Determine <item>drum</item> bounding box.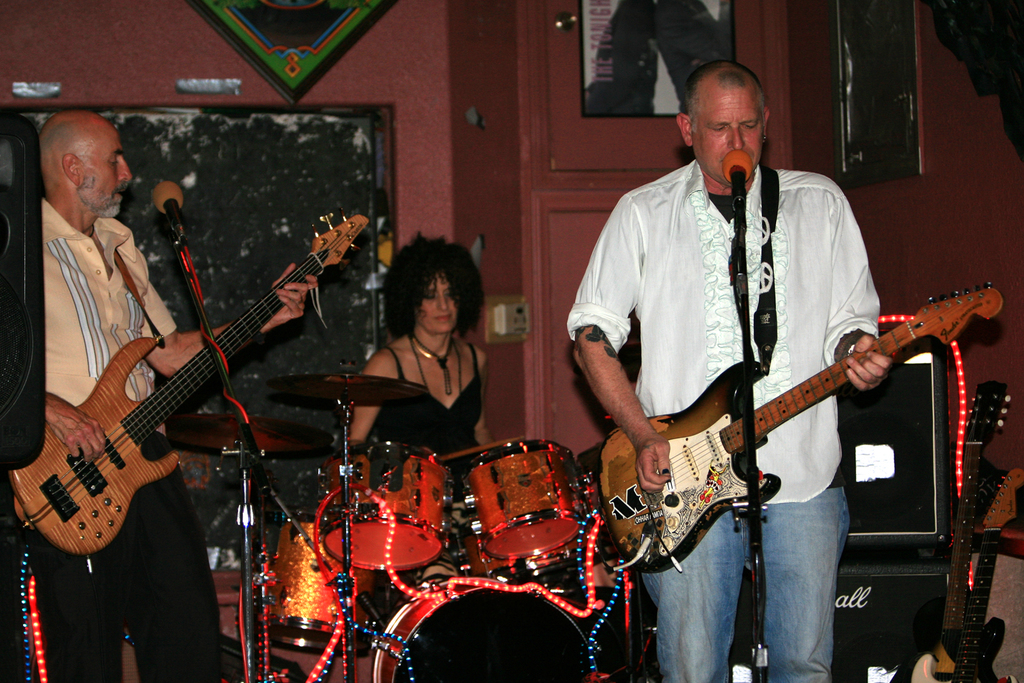
Determined: 462, 440, 595, 558.
